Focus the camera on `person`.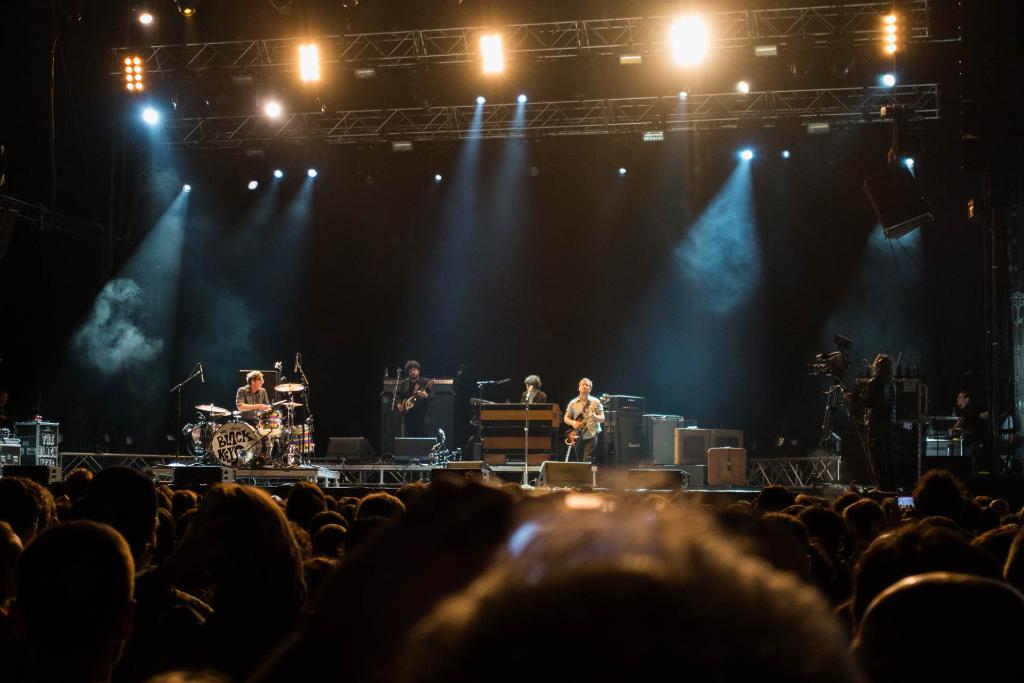
Focus region: x1=234 y1=368 x2=275 y2=426.
